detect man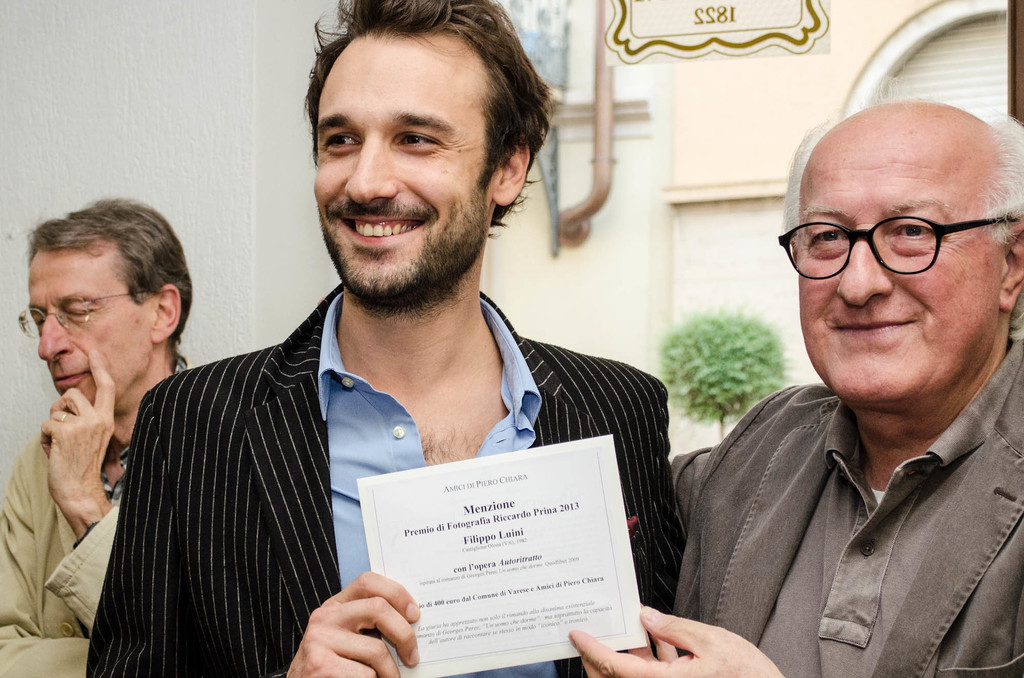
(x1=0, y1=196, x2=198, y2=677)
